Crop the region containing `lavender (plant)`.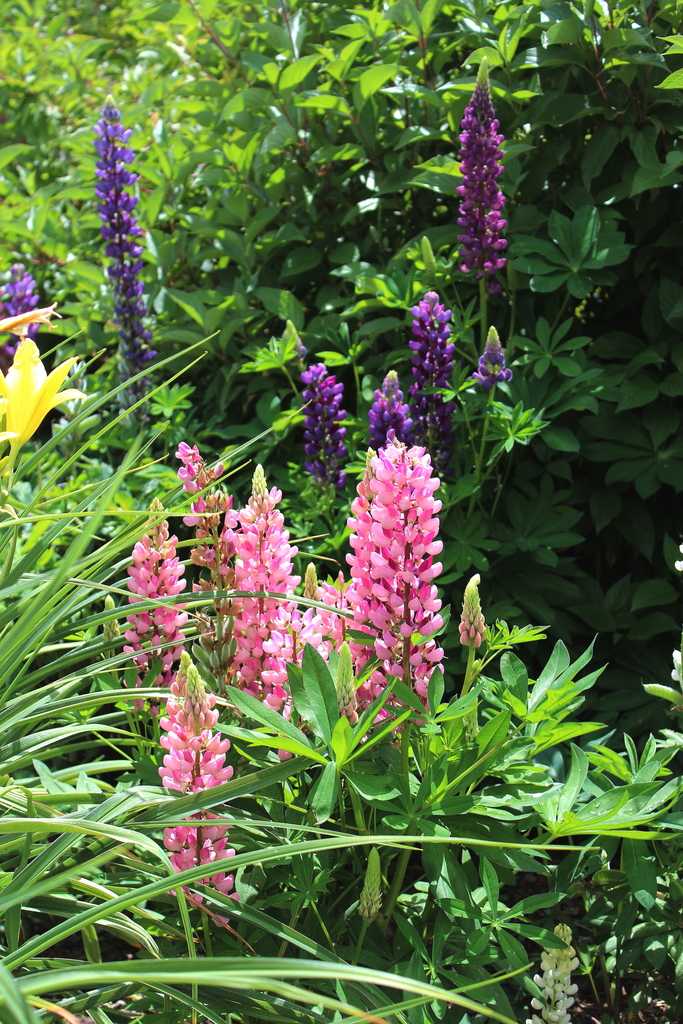
Crop region: rect(113, 497, 190, 694).
